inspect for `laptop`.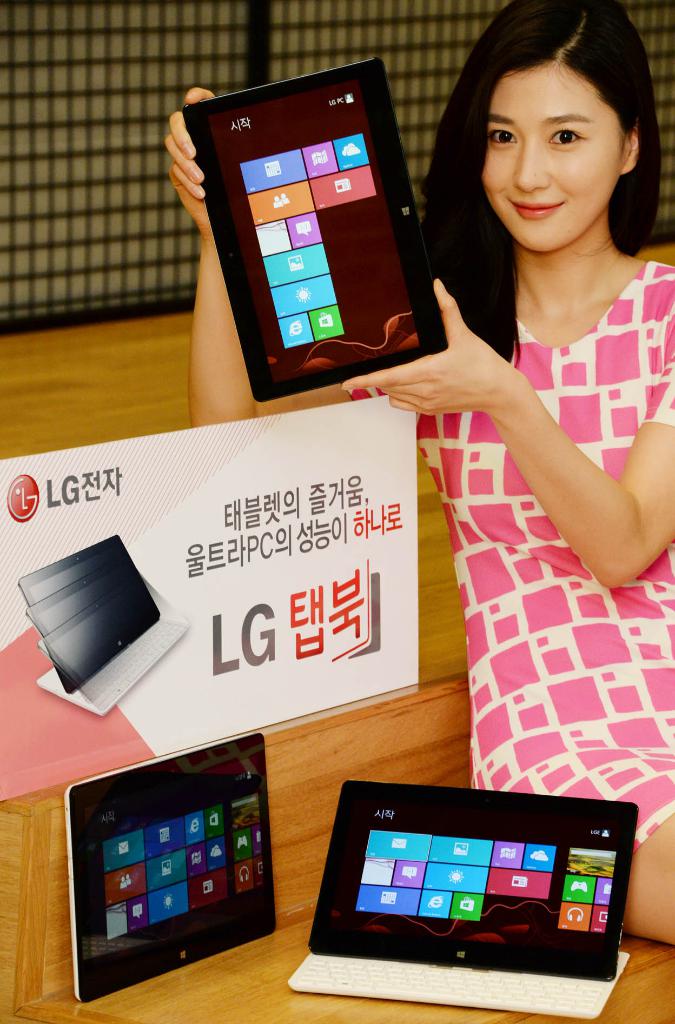
Inspection: <bbox>19, 532, 190, 718</bbox>.
